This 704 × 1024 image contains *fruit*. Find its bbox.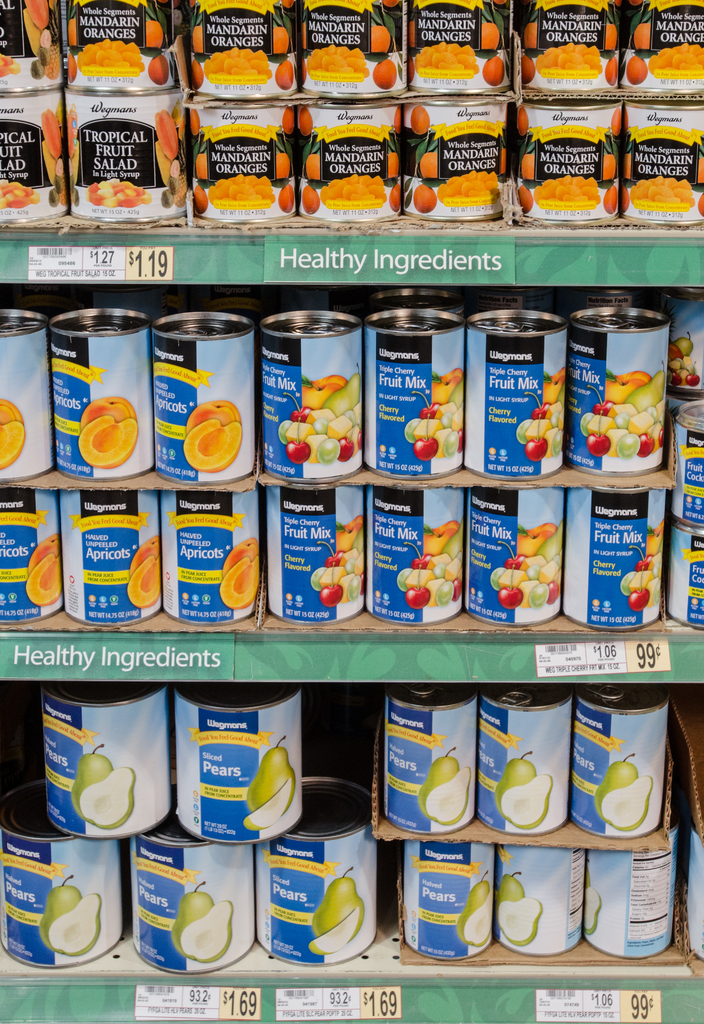
select_region(606, 21, 616, 49).
